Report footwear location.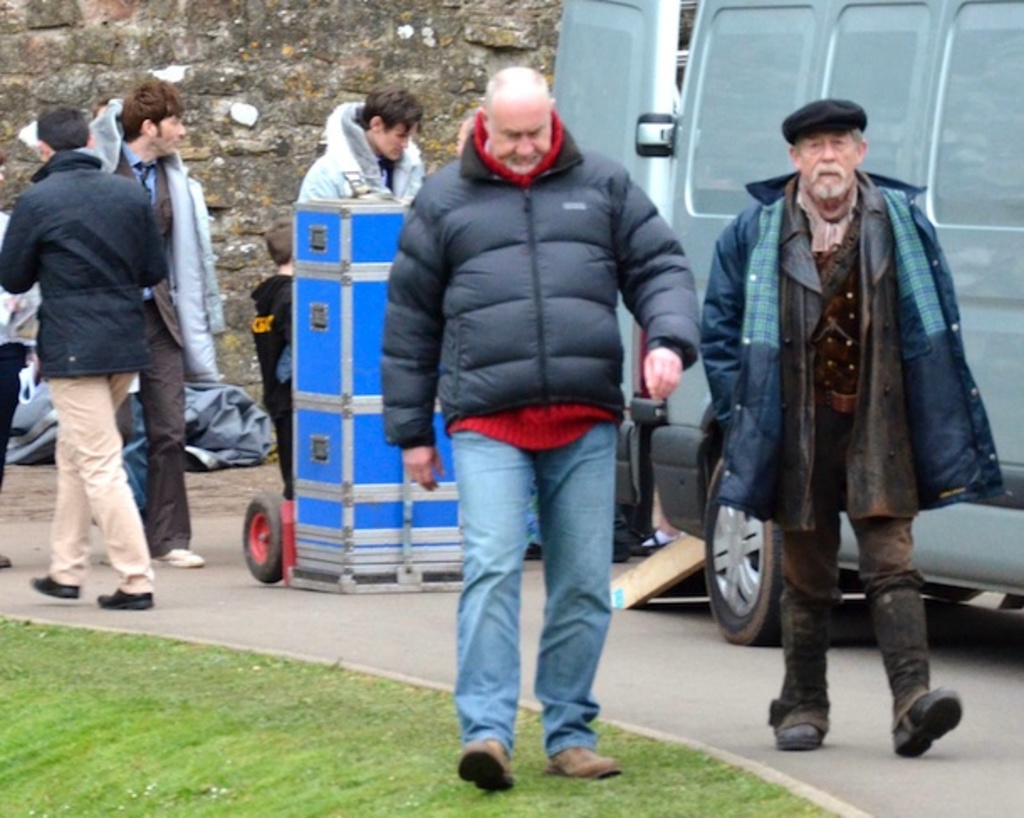
Report: locate(891, 684, 965, 756).
